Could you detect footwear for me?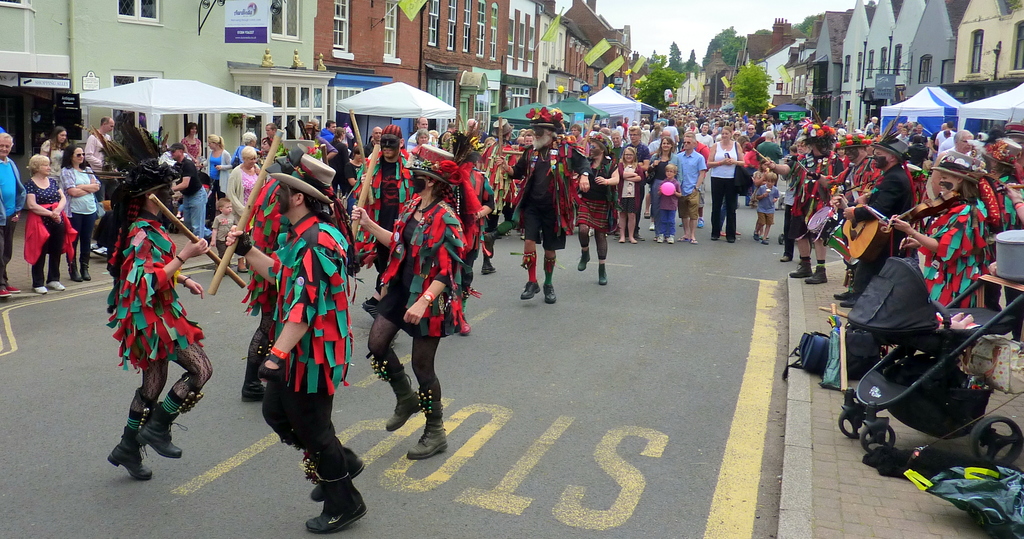
Detection result: bbox(238, 256, 250, 271).
